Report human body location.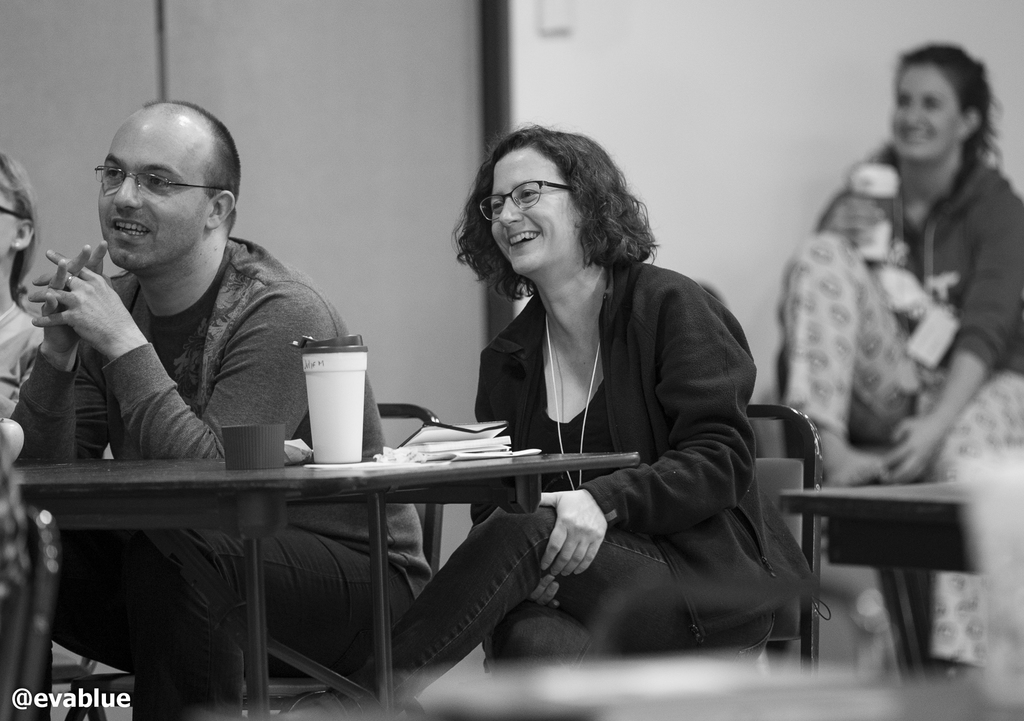
Report: [x1=0, y1=300, x2=58, y2=615].
